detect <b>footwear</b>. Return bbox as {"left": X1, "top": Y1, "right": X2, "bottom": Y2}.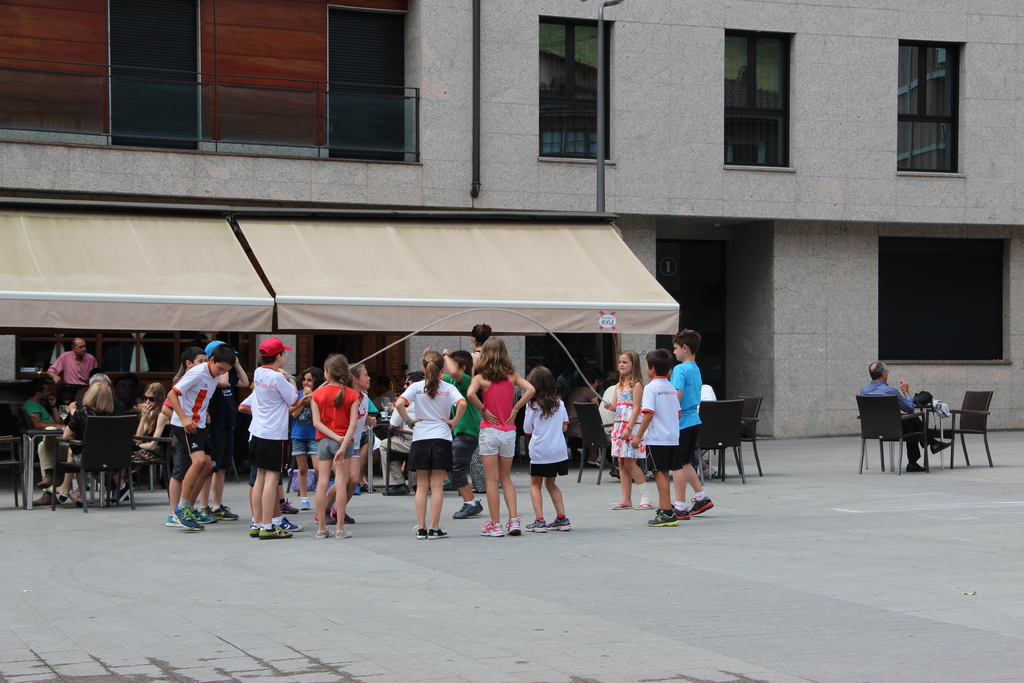
{"left": 429, "top": 526, "right": 449, "bottom": 539}.
